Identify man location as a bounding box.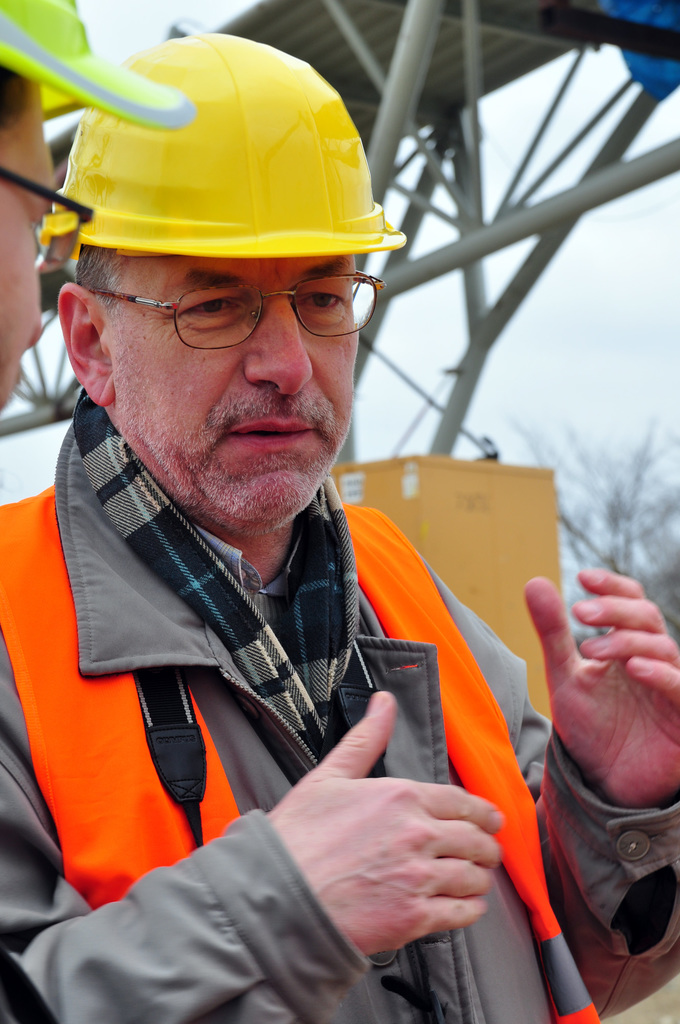
[left=0, top=0, right=195, bottom=419].
